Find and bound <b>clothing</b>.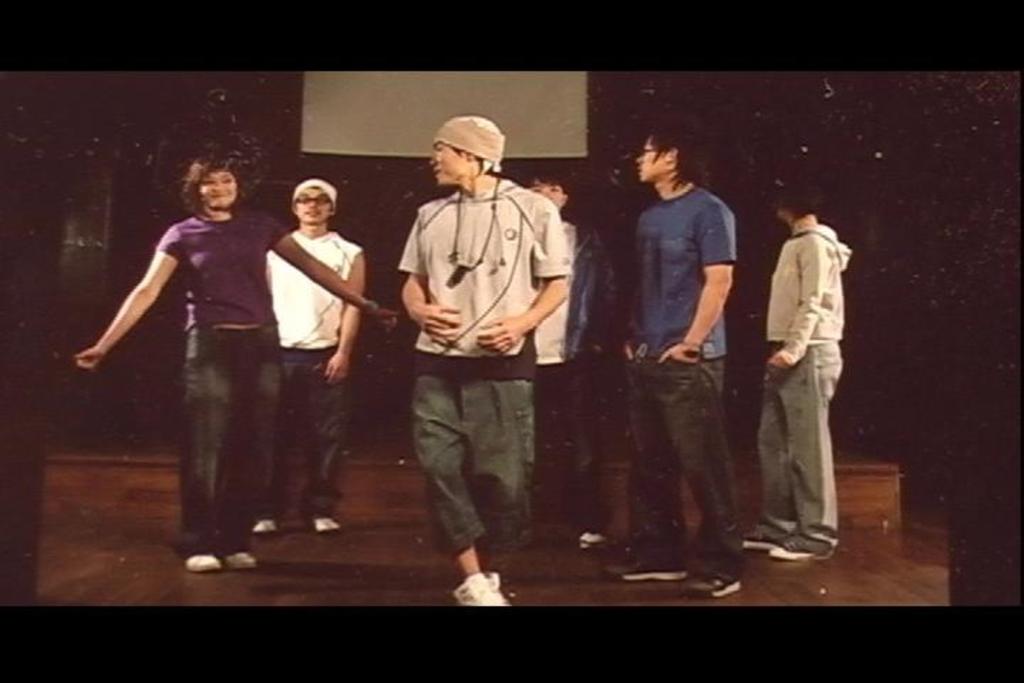
Bound: detection(158, 206, 287, 556).
